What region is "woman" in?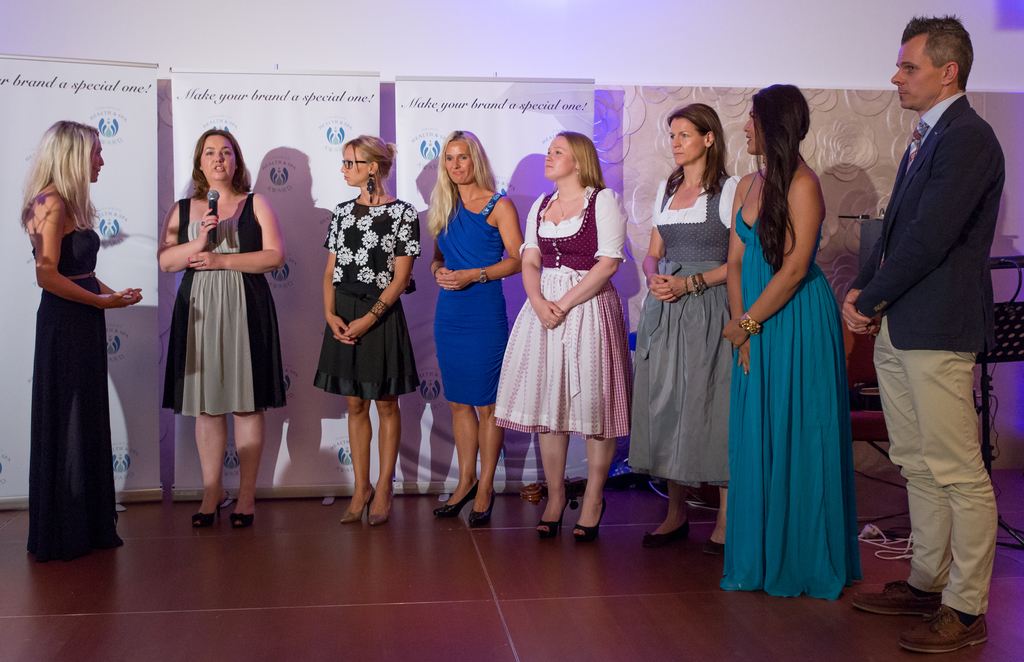
detection(316, 137, 424, 517).
